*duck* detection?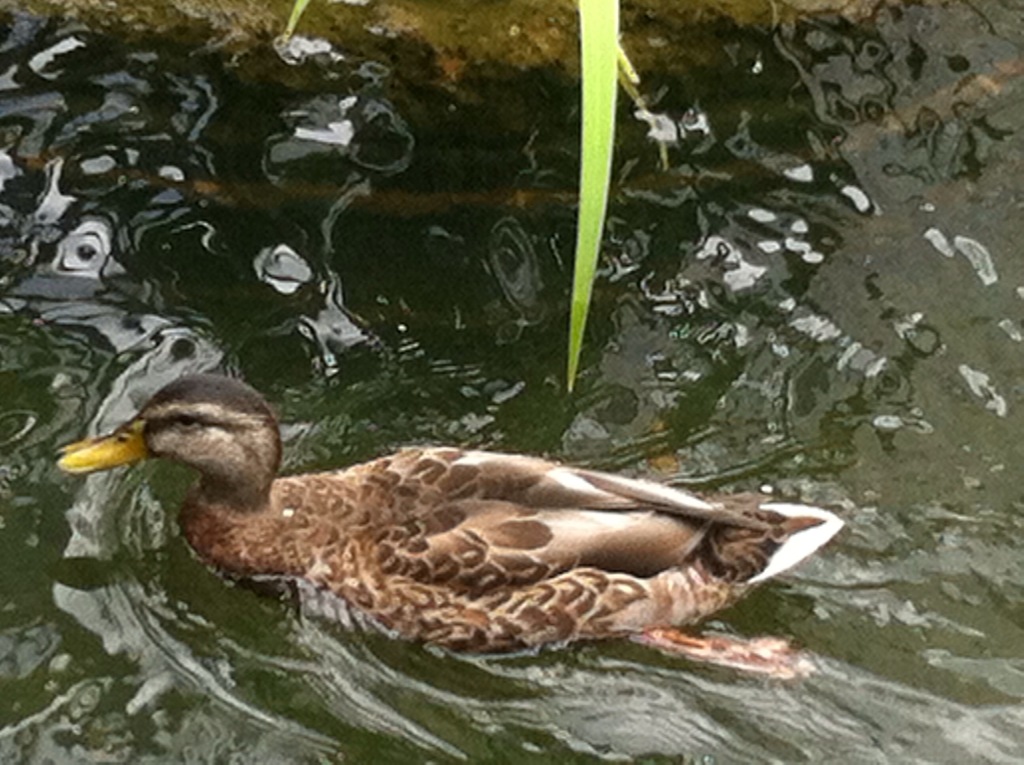
<region>46, 385, 899, 661</region>
